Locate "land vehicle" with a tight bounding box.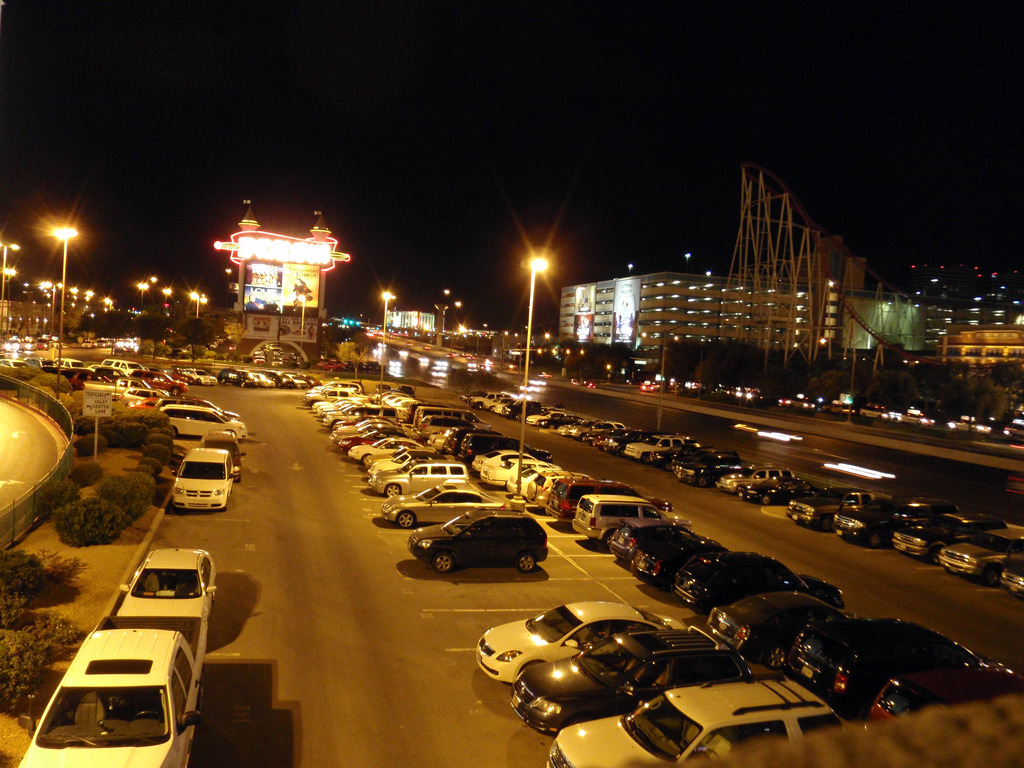
box(208, 431, 239, 479).
